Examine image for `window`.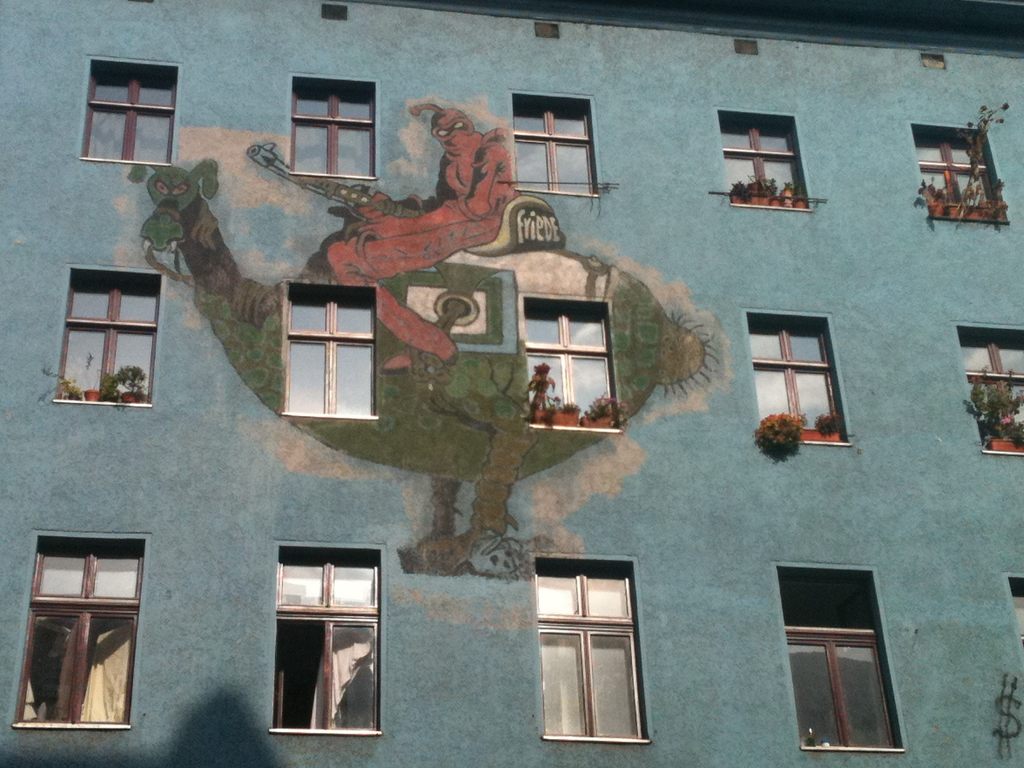
Examination result: pyautogui.locateOnScreen(714, 108, 813, 214).
